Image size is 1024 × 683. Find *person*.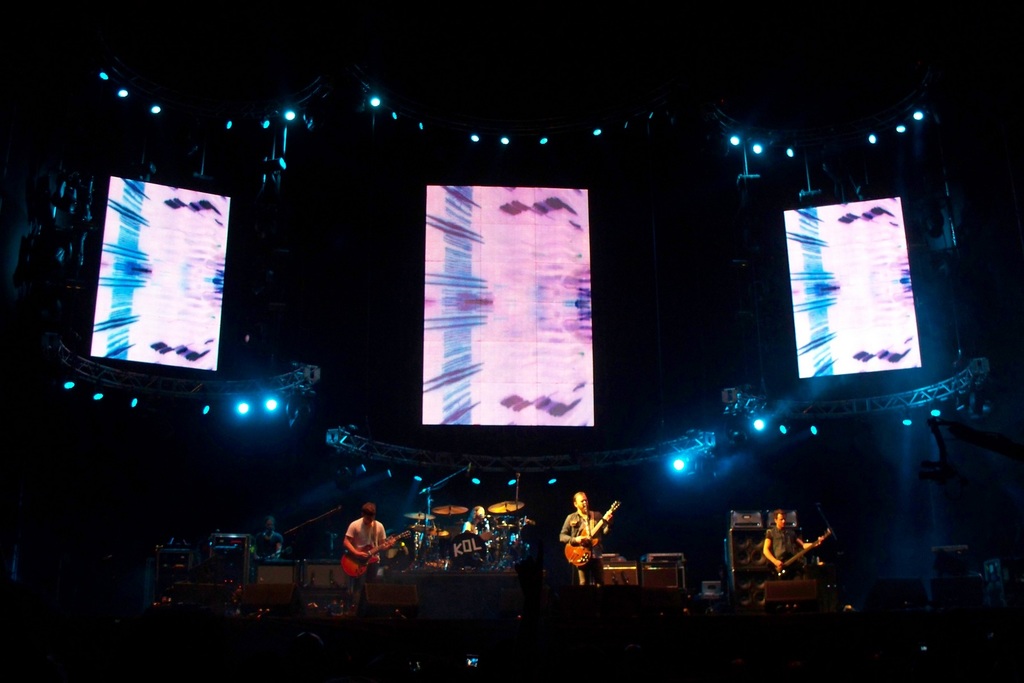
select_region(756, 507, 828, 581).
